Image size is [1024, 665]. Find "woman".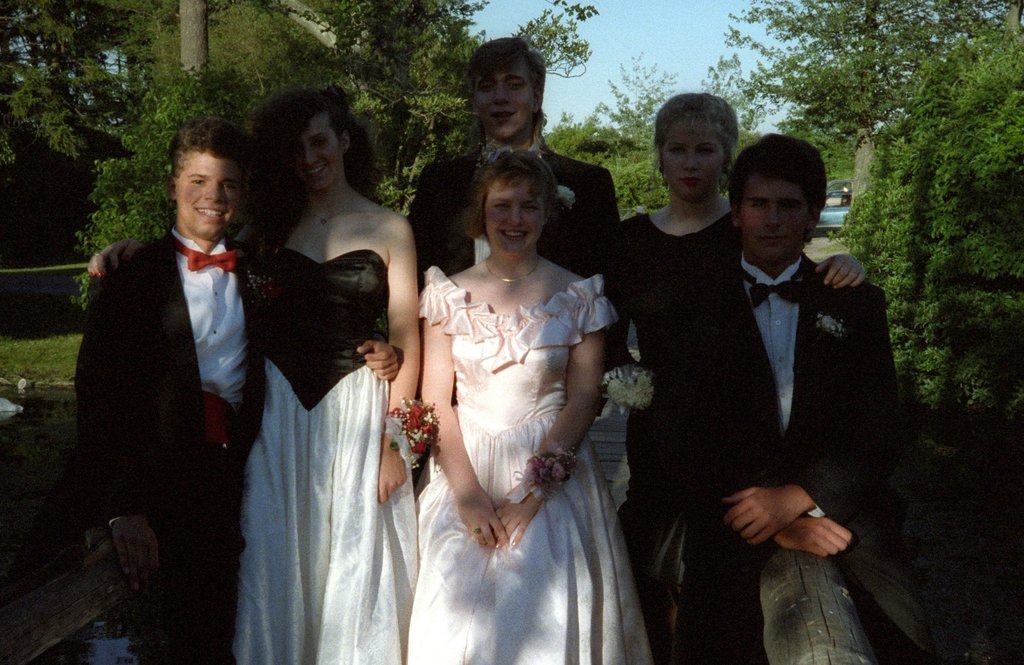
BBox(390, 106, 644, 662).
